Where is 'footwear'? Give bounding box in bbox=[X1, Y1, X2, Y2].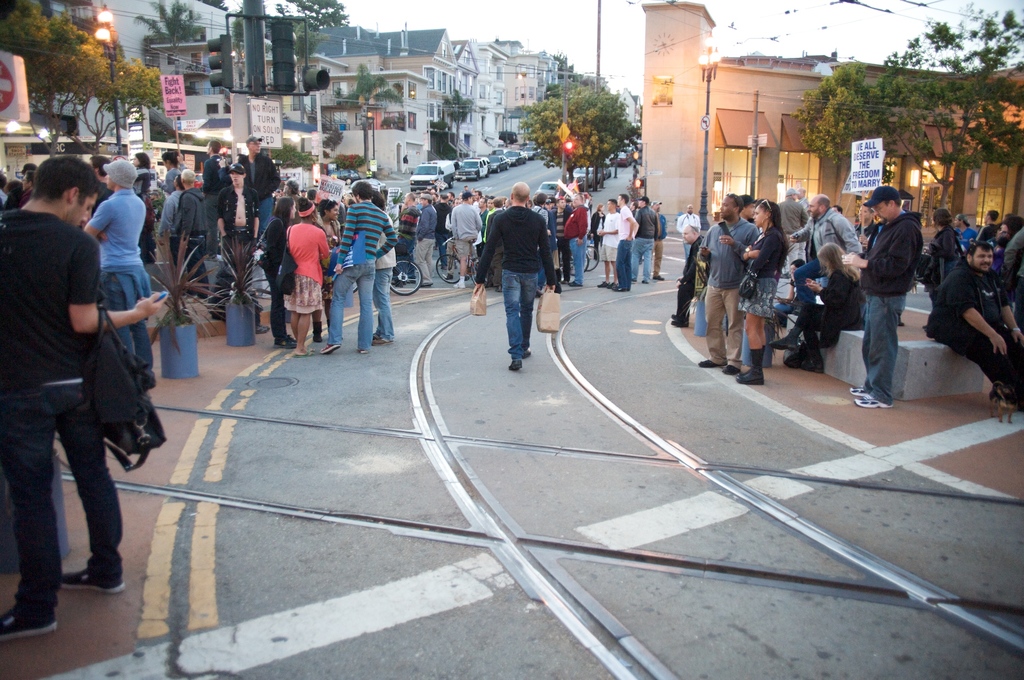
bbox=[597, 280, 610, 287].
